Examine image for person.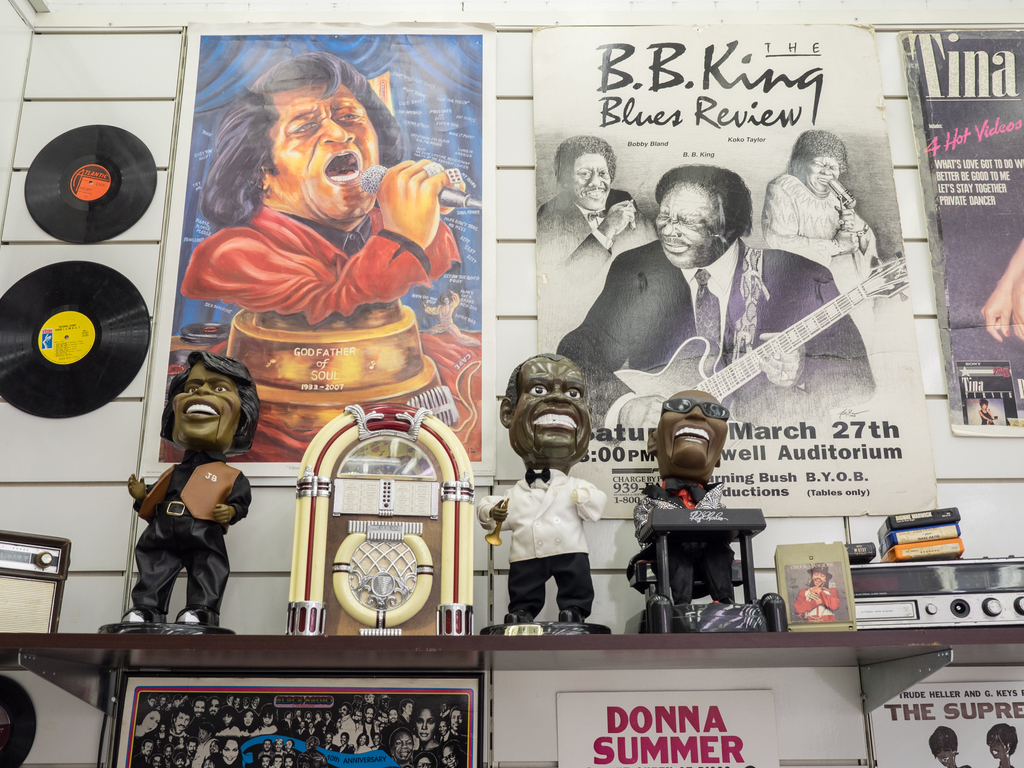
Examination result: <region>125, 351, 253, 621</region>.
